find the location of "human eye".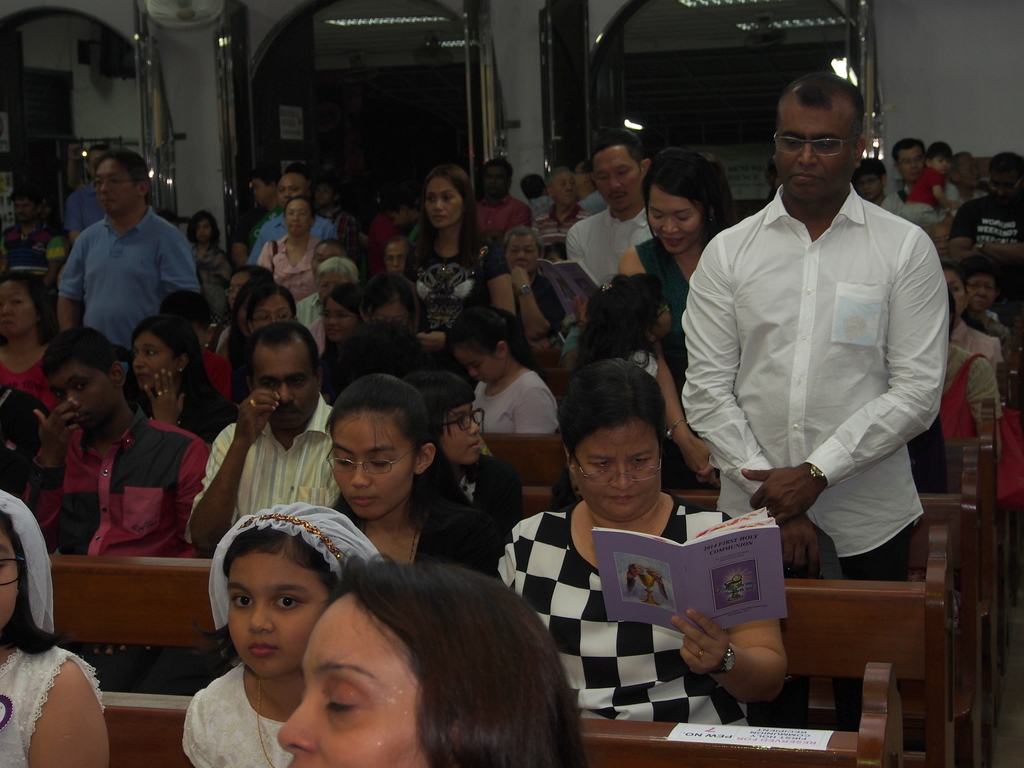
Location: bbox=[134, 349, 139, 358].
